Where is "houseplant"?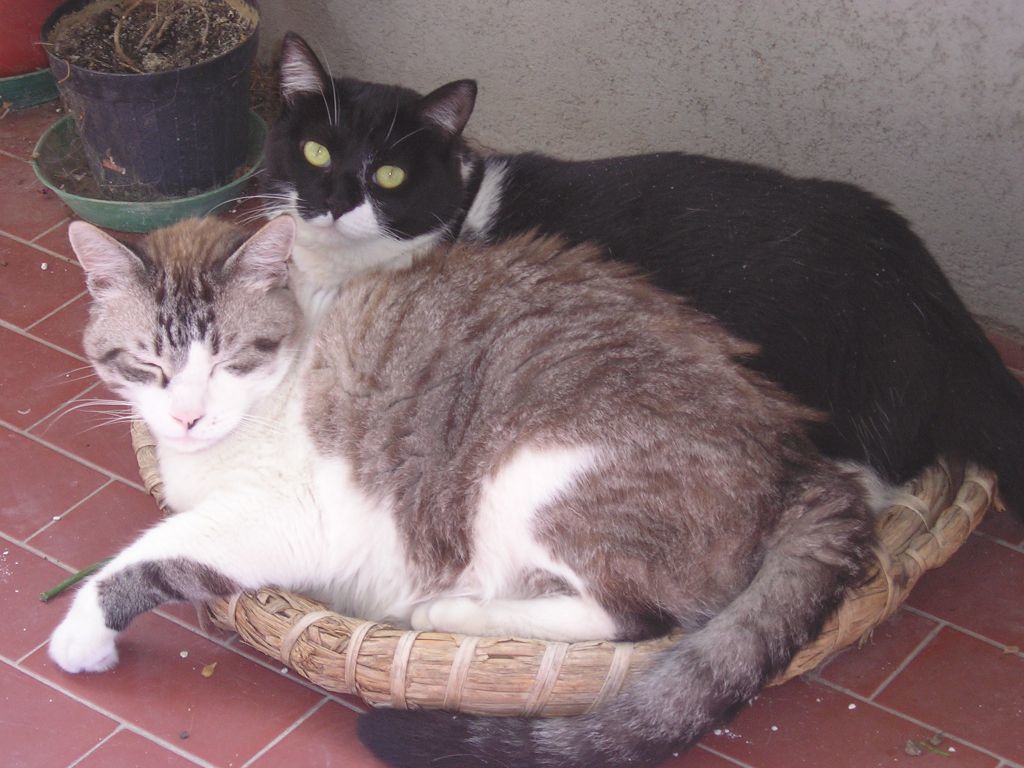
select_region(35, 0, 263, 199).
